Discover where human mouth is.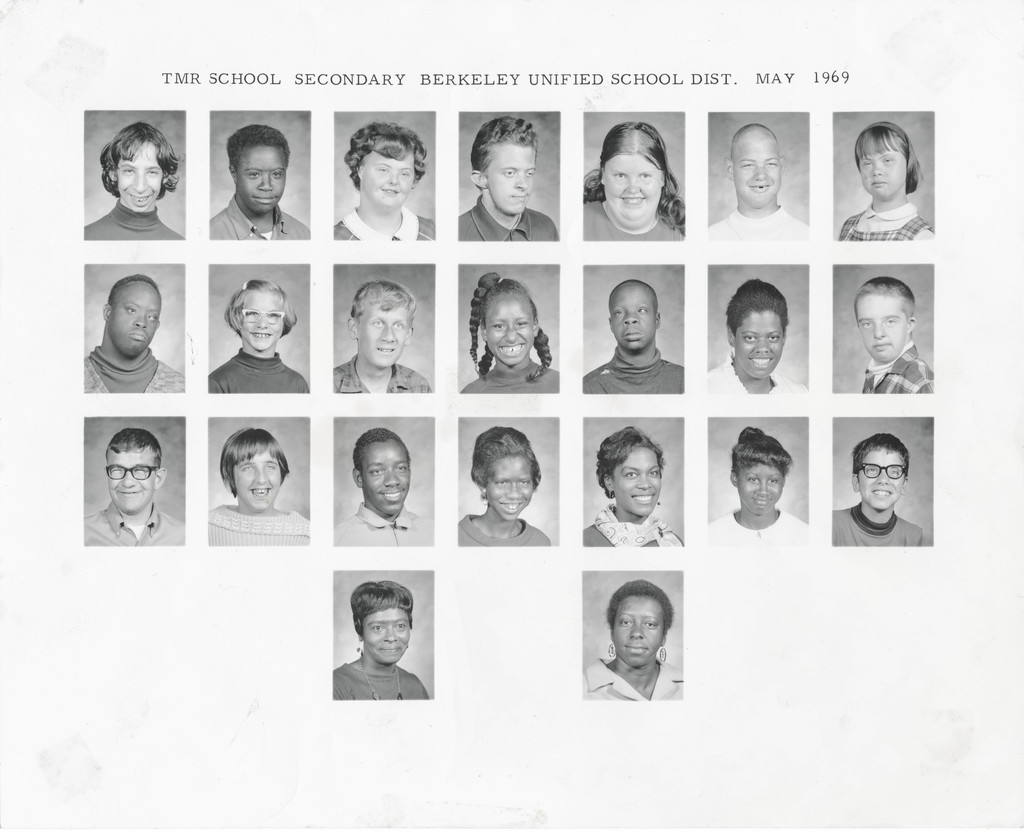
Discovered at [381,644,402,651].
